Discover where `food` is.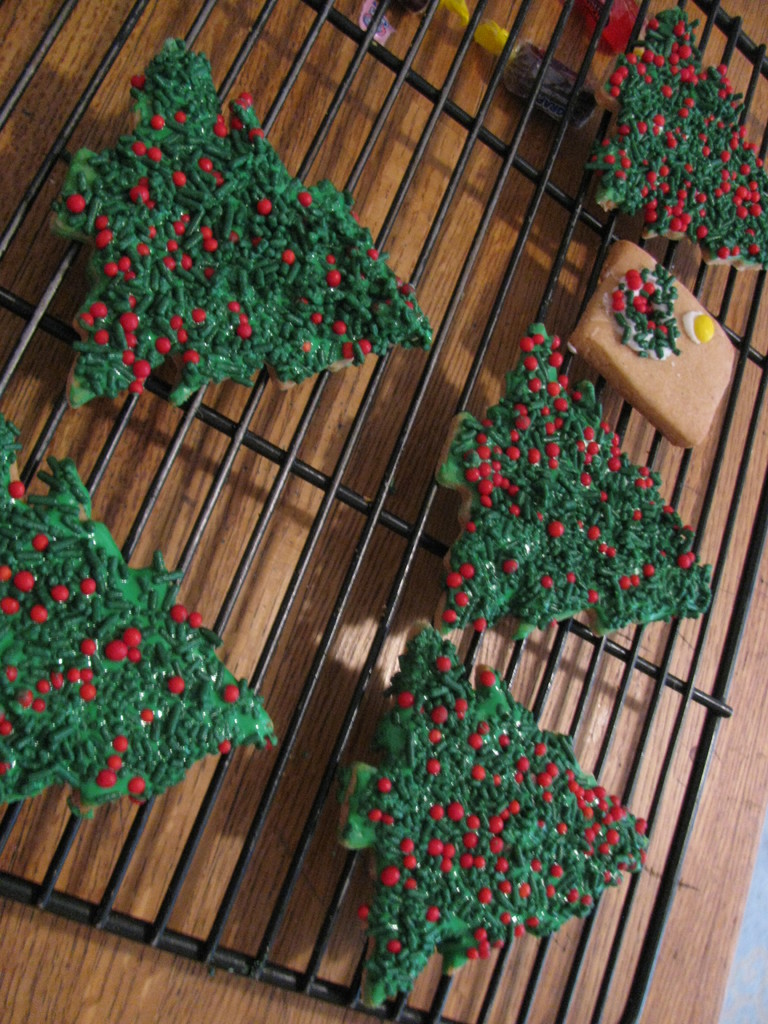
Discovered at <bbox>0, 416, 280, 813</bbox>.
